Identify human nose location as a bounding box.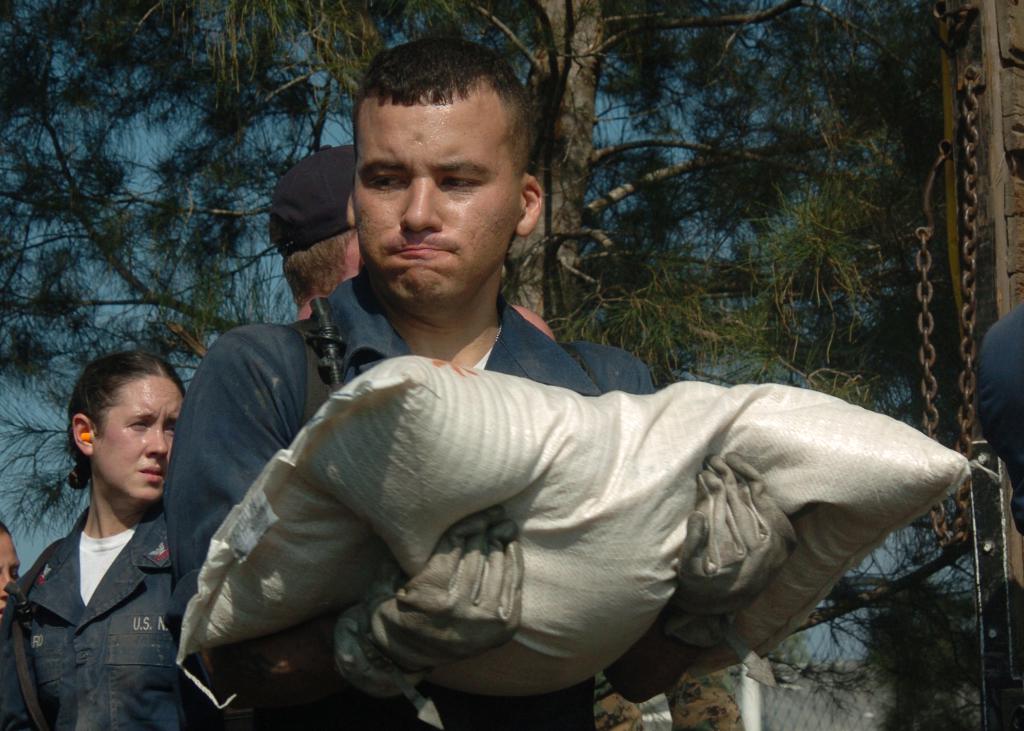
bbox(0, 565, 14, 596).
